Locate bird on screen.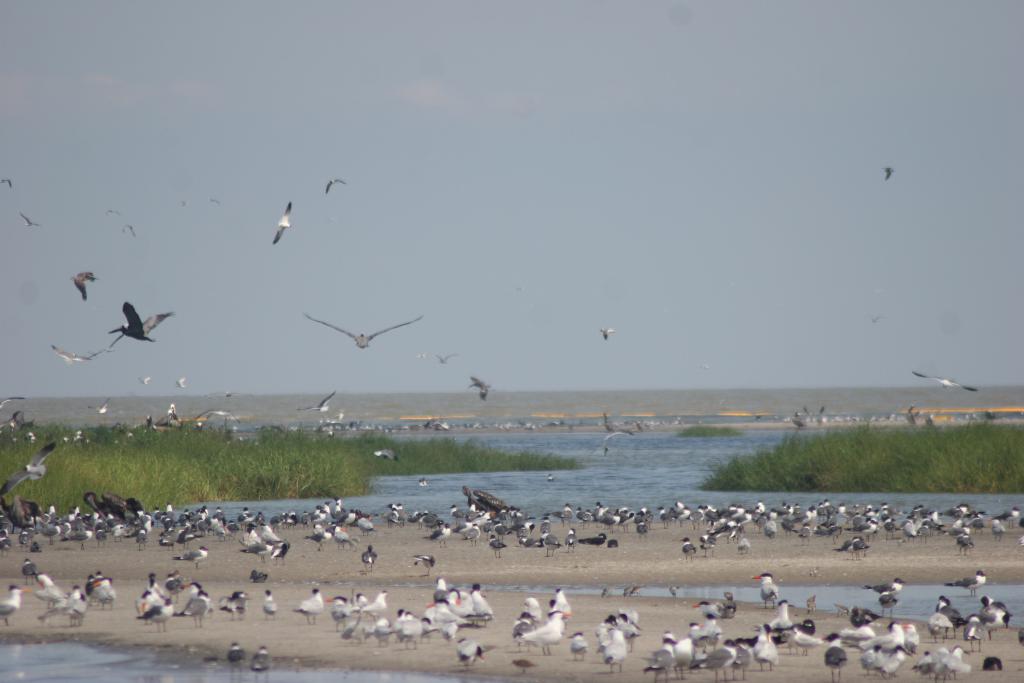
On screen at l=269, t=201, r=294, b=248.
